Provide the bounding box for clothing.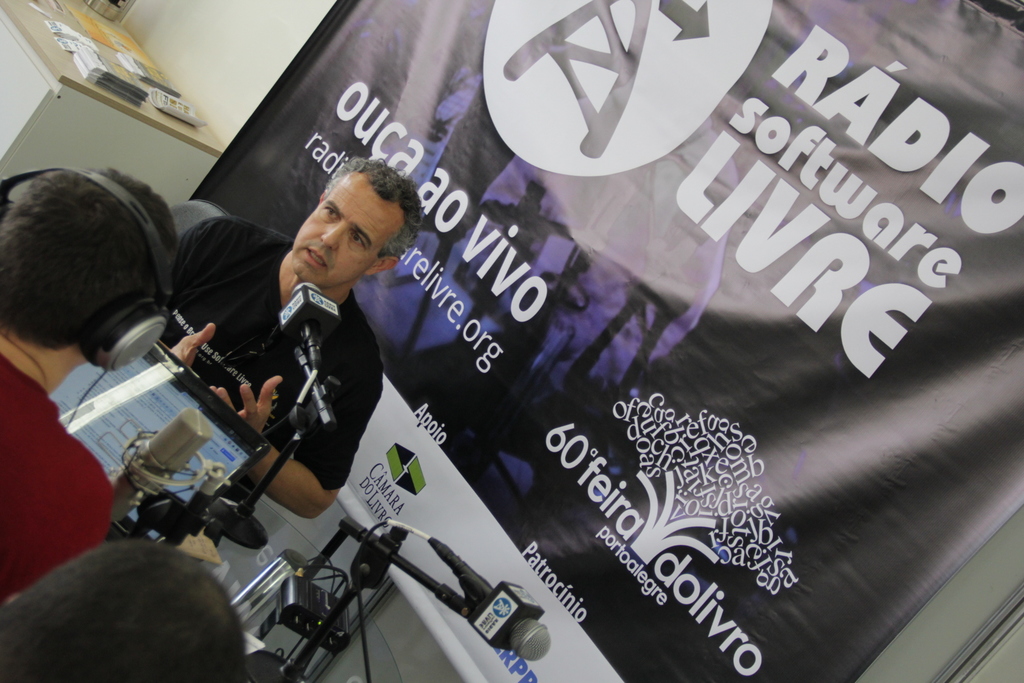
locate(0, 345, 115, 611).
